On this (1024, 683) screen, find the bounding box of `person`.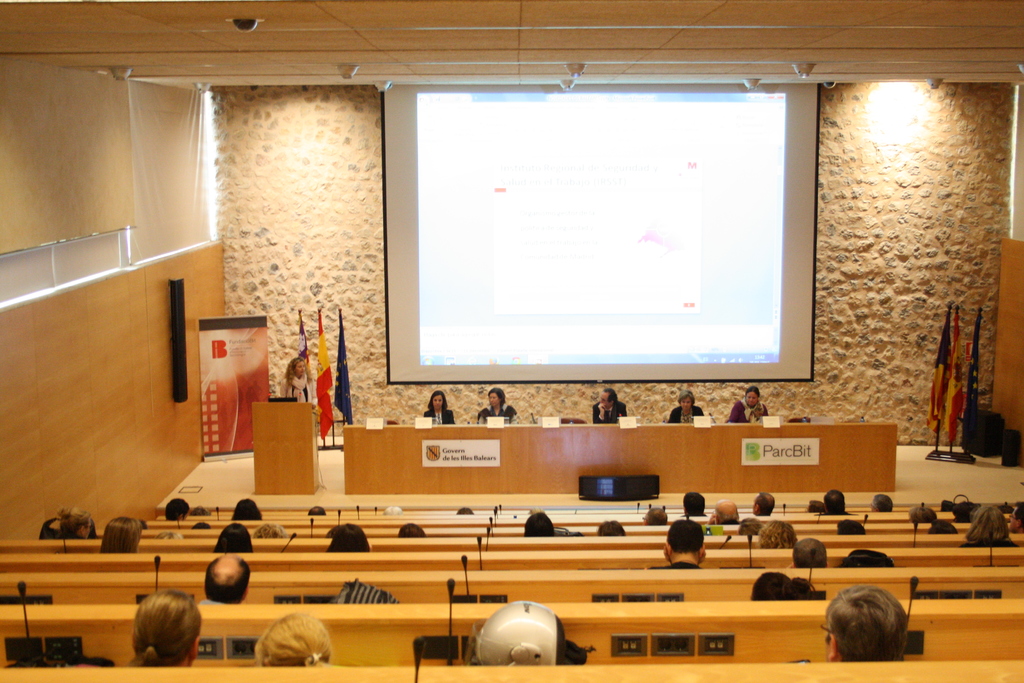
Bounding box: [600, 522, 627, 540].
